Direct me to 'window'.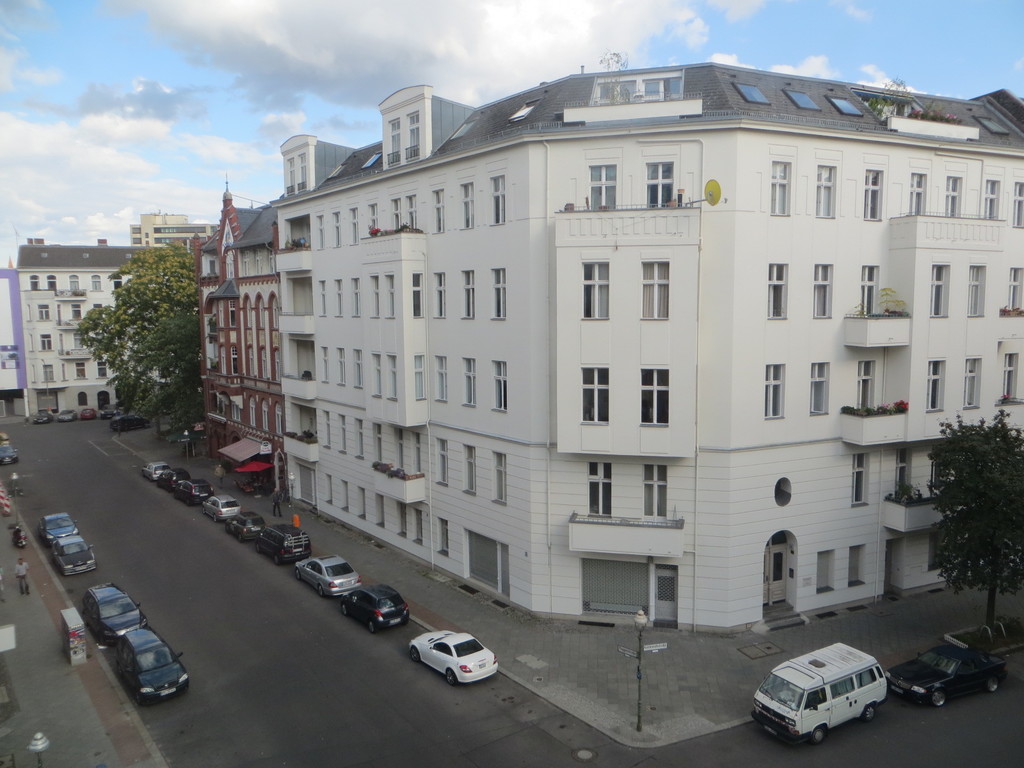
Direction: [left=432, top=189, right=445, bottom=235].
